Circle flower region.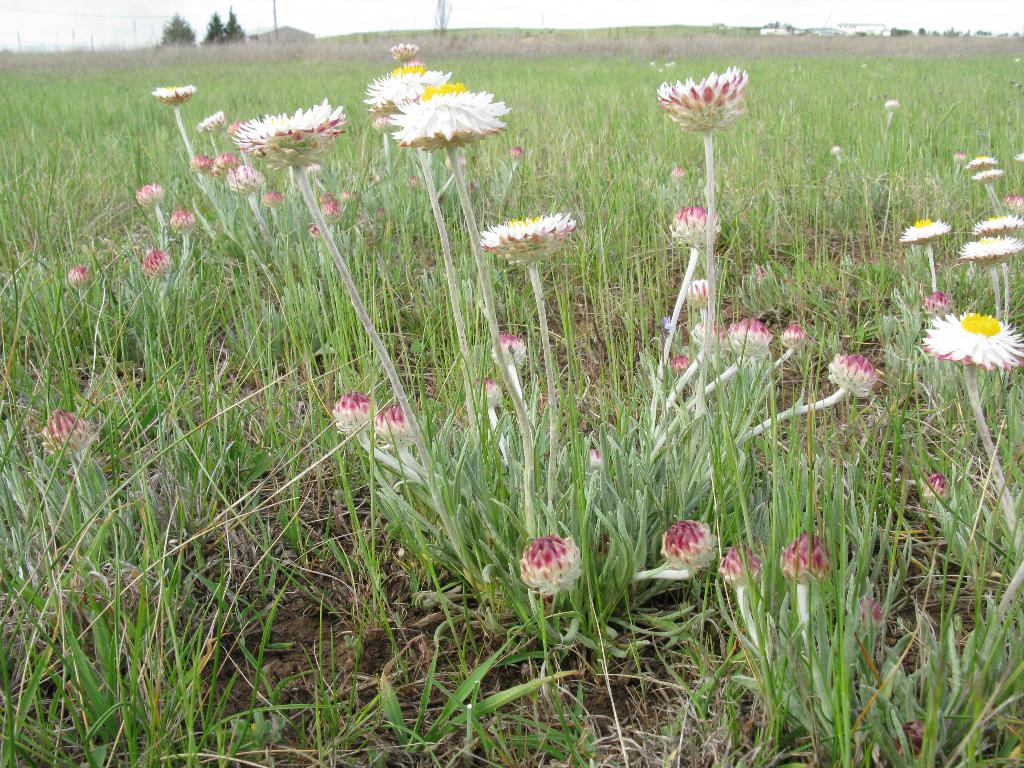
Region: box=[461, 376, 501, 416].
